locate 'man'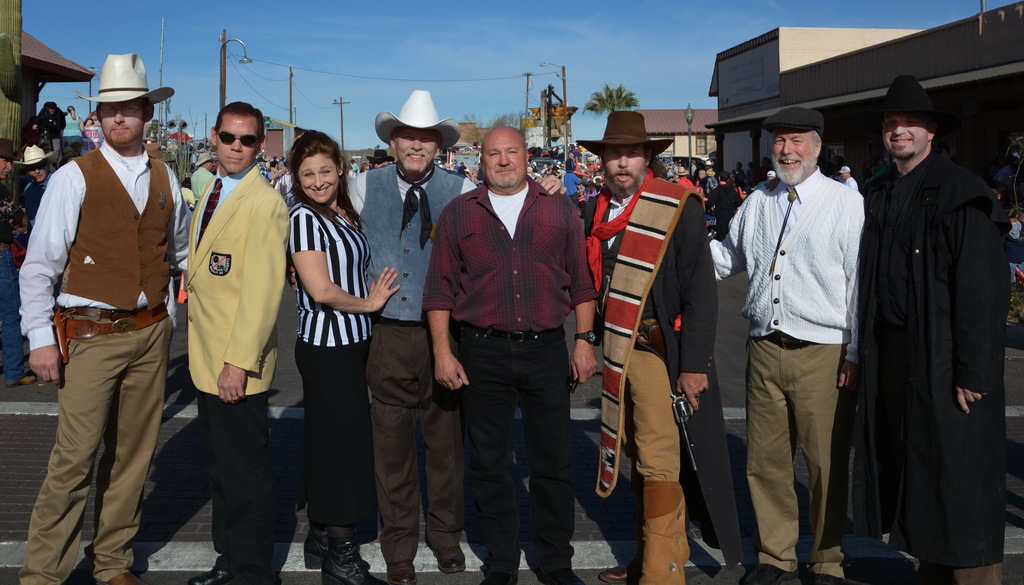
bbox=(703, 169, 718, 194)
